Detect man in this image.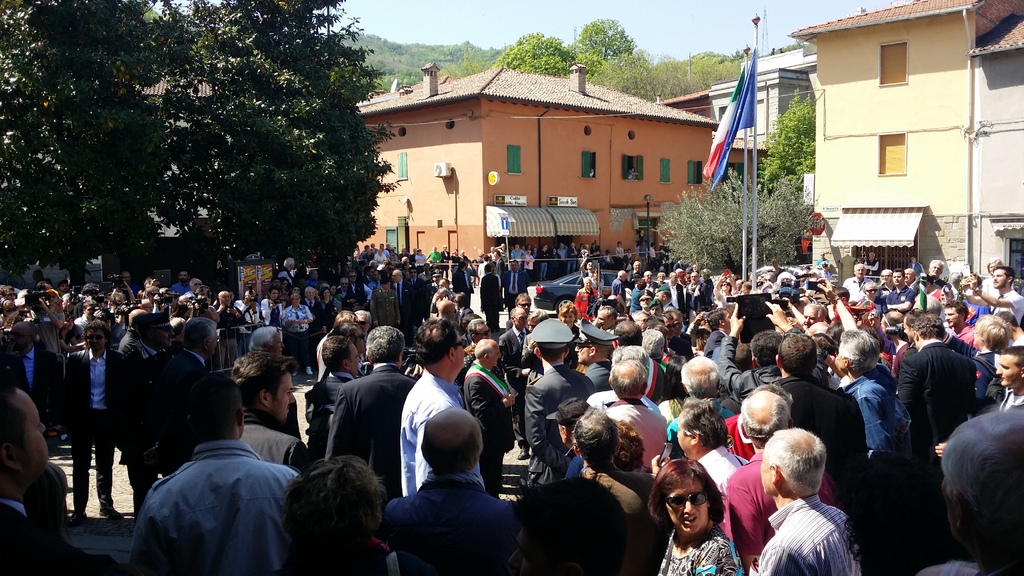
Detection: detection(564, 239, 578, 273).
